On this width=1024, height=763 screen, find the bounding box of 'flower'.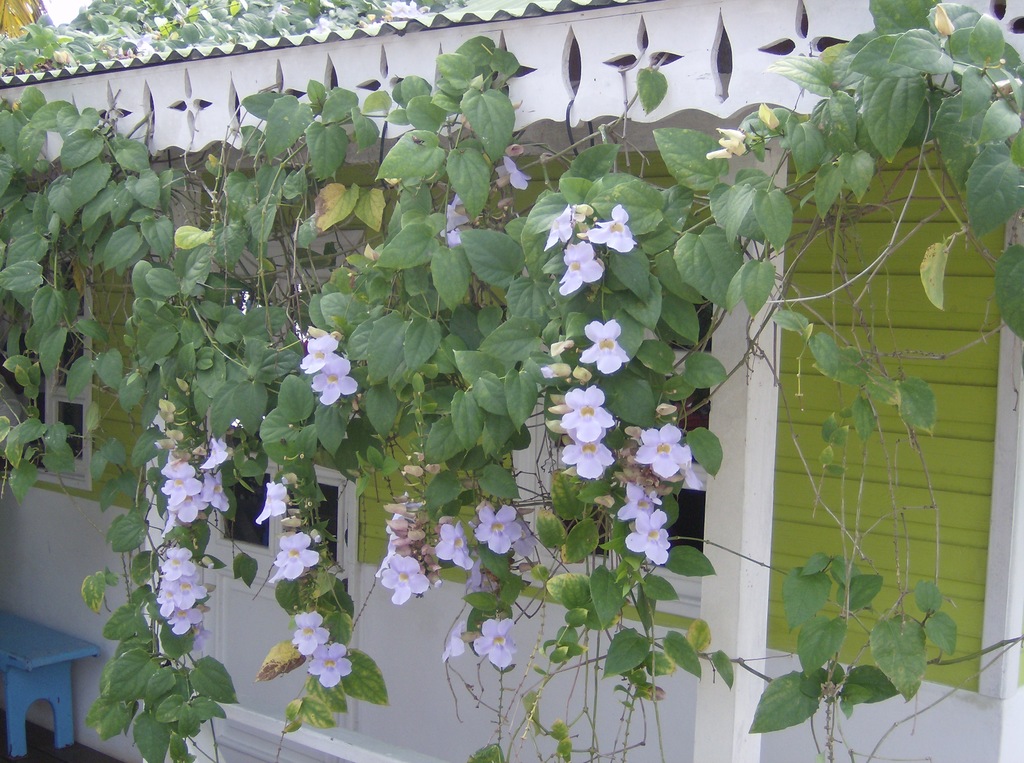
Bounding box: [left=466, top=565, right=484, bottom=592].
